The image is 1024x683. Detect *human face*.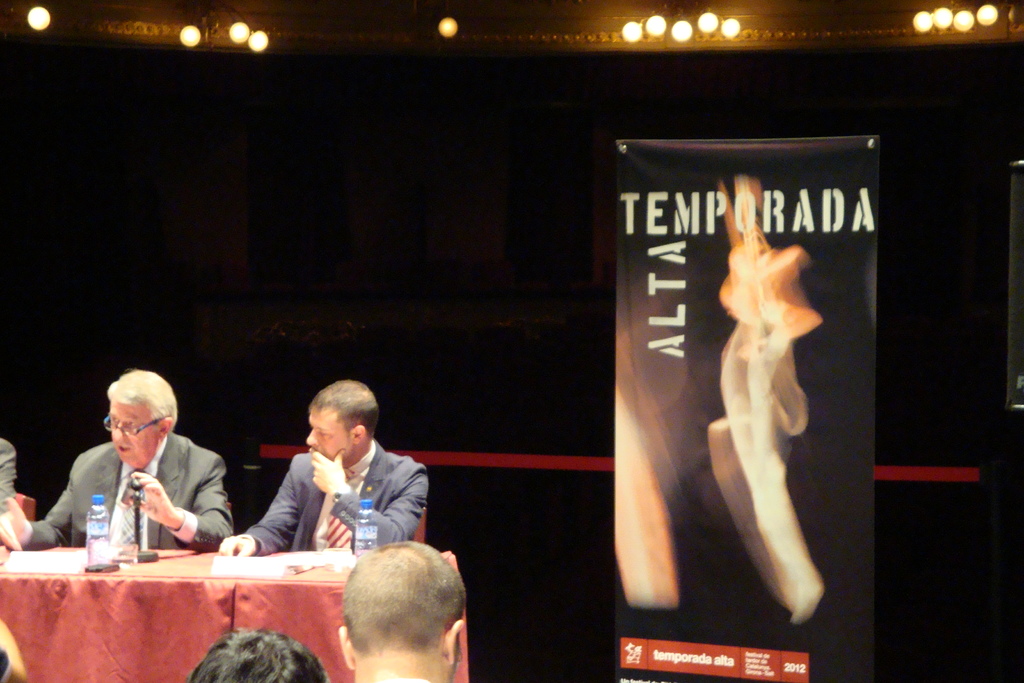
Detection: {"left": 305, "top": 406, "right": 353, "bottom": 465}.
